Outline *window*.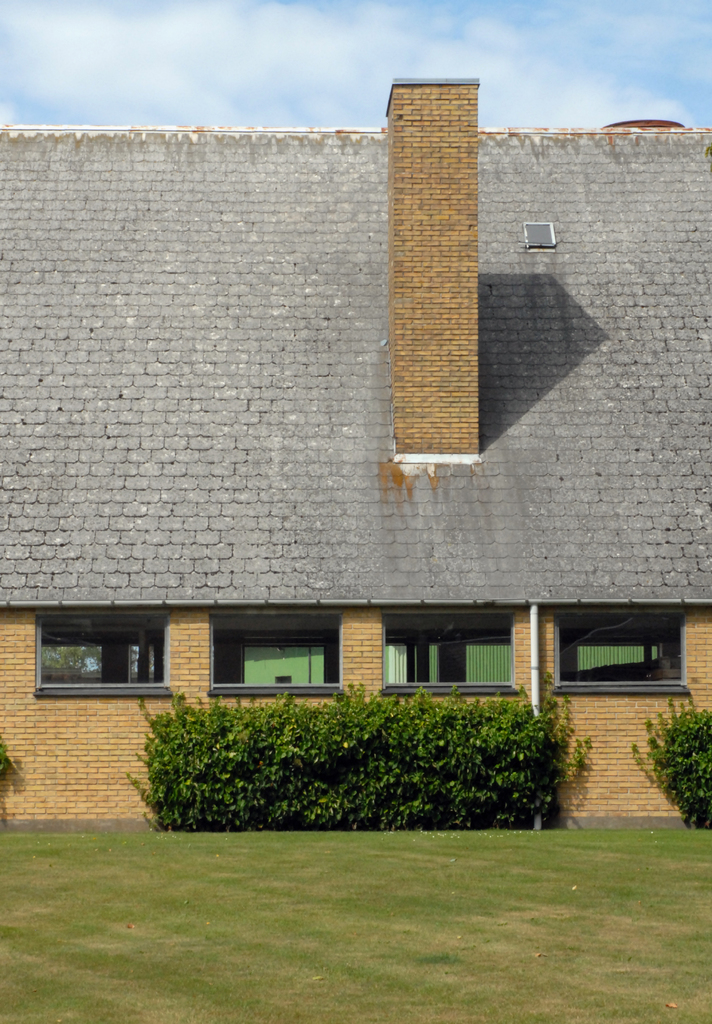
Outline: <bbox>216, 602, 339, 696</bbox>.
